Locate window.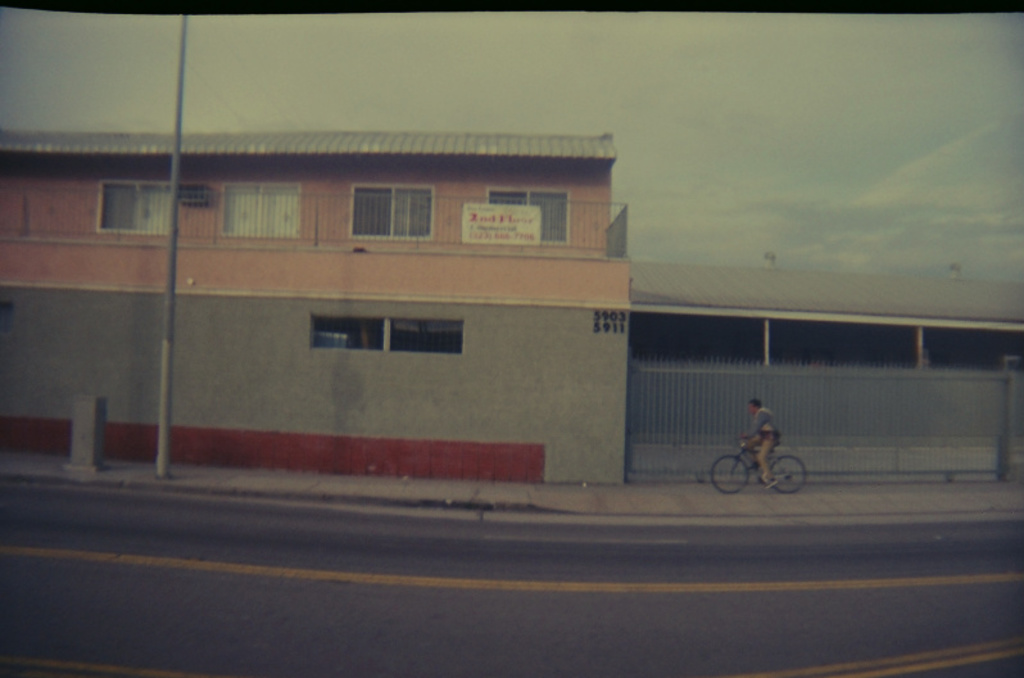
Bounding box: x1=98 y1=182 x2=171 y2=238.
